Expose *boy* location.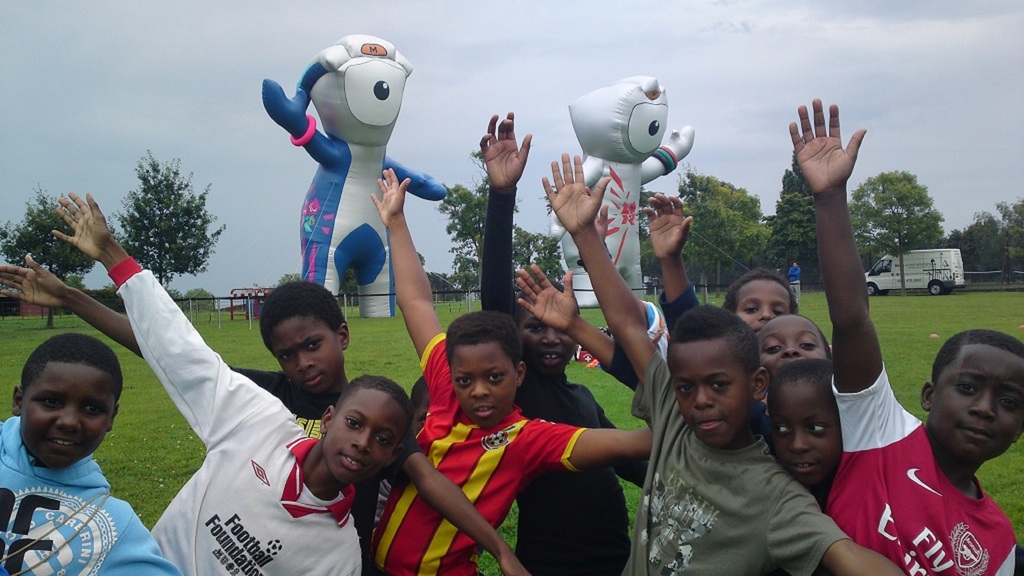
Exposed at 539 154 905 575.
